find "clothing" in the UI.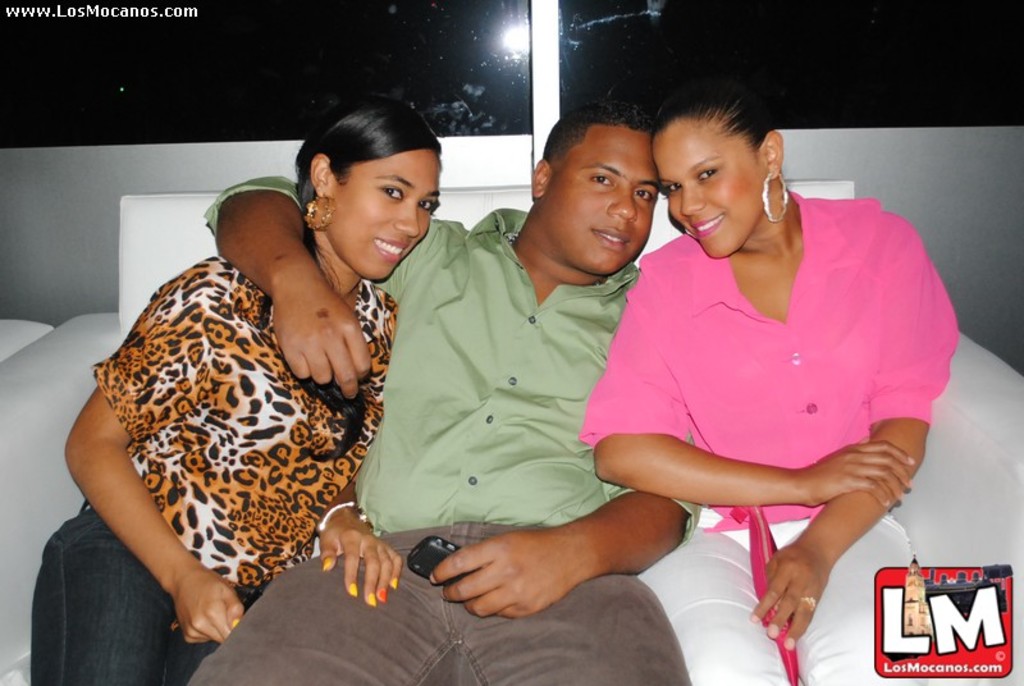
UI element at bbox=[196, 202, 700, 685].
